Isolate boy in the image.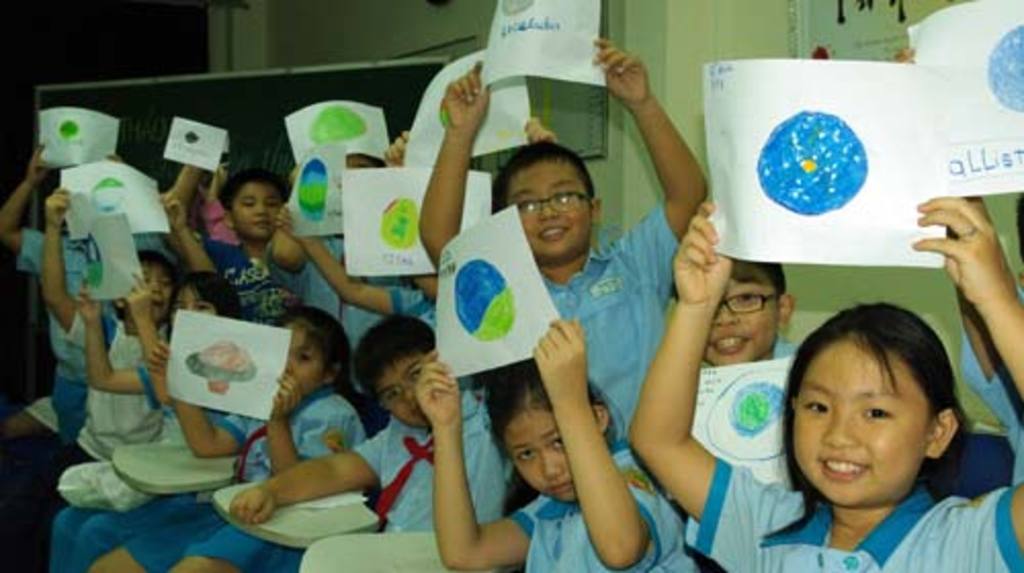
Isolated region: left=12, top=201, right=199, bottom=571.
